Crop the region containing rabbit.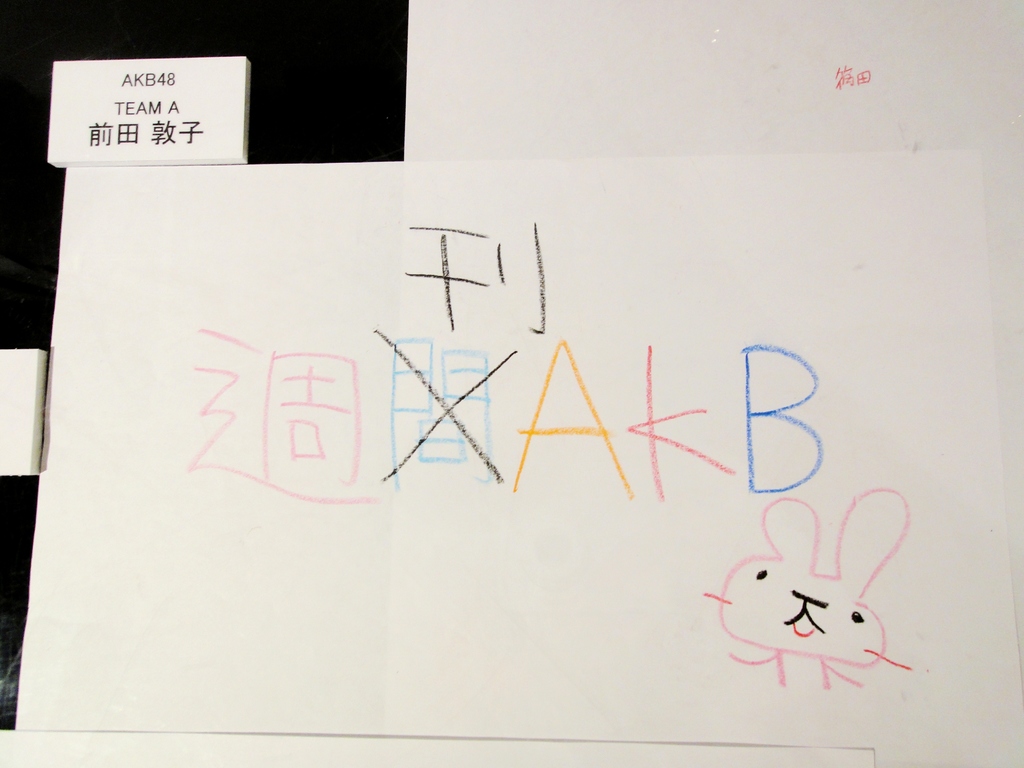
Crop region: [694,486,913,688].
